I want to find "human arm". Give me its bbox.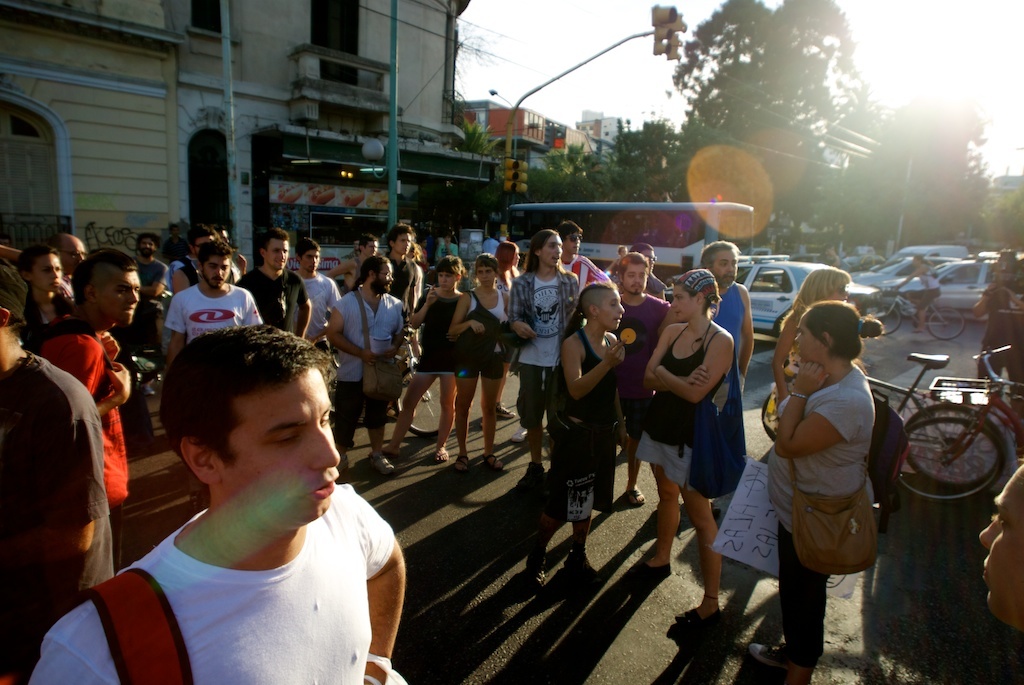
323:302:376:370.
